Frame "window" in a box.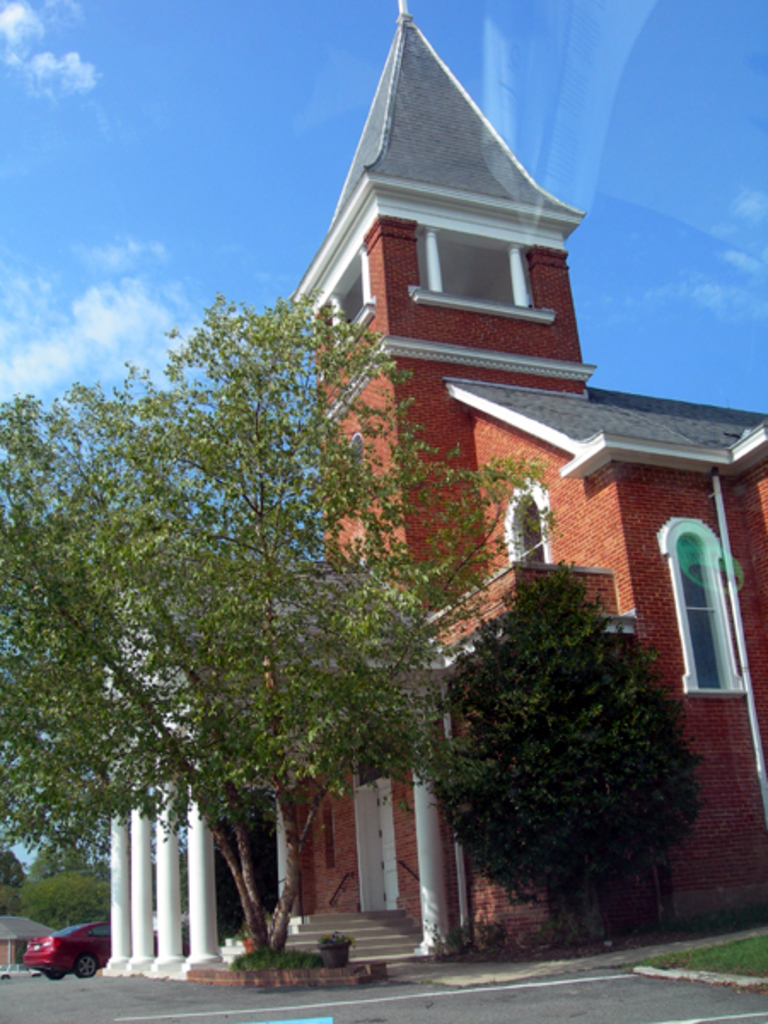
(left=666, top=505, right=751, bottom=705).
